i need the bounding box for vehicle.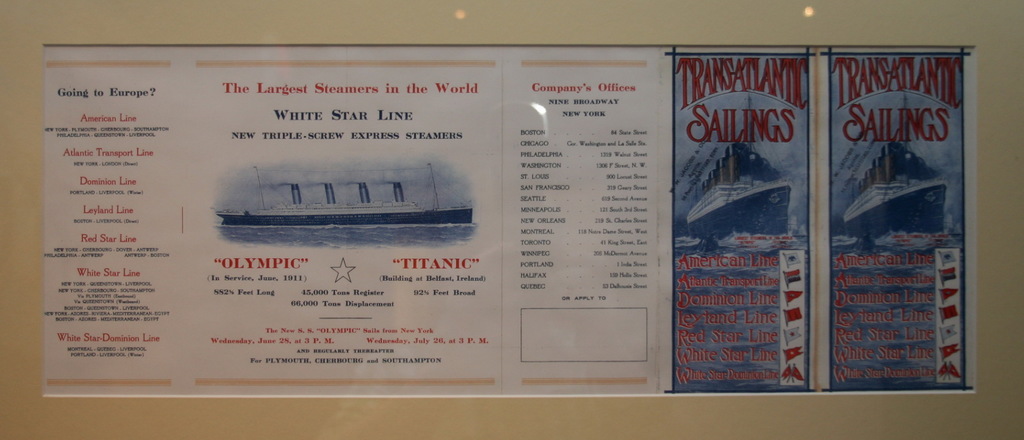
Here it is: rect(843, 136, 950, 237).
